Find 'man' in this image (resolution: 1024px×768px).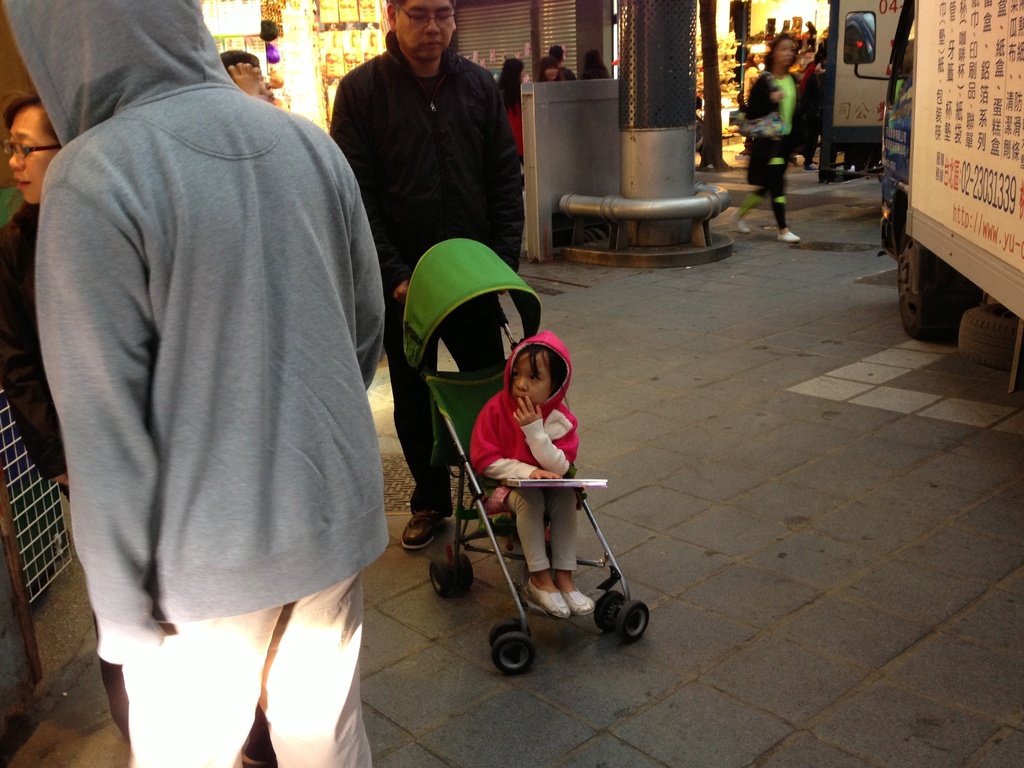
BBox(0, 0, 409, 767).
